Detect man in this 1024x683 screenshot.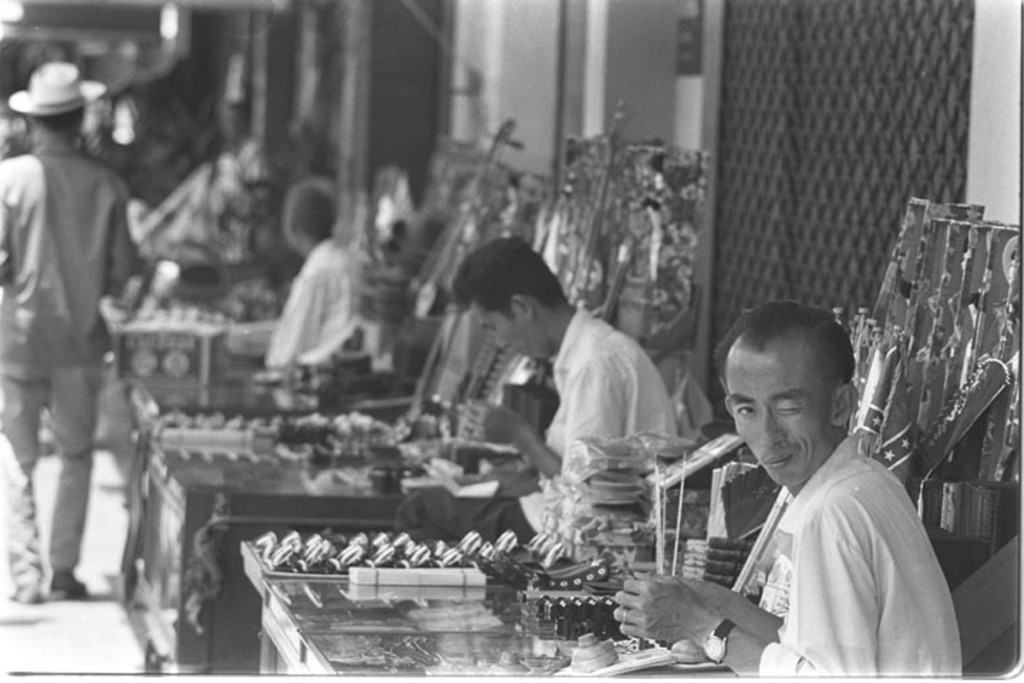
Detection: 405, 232, 683, 542.
